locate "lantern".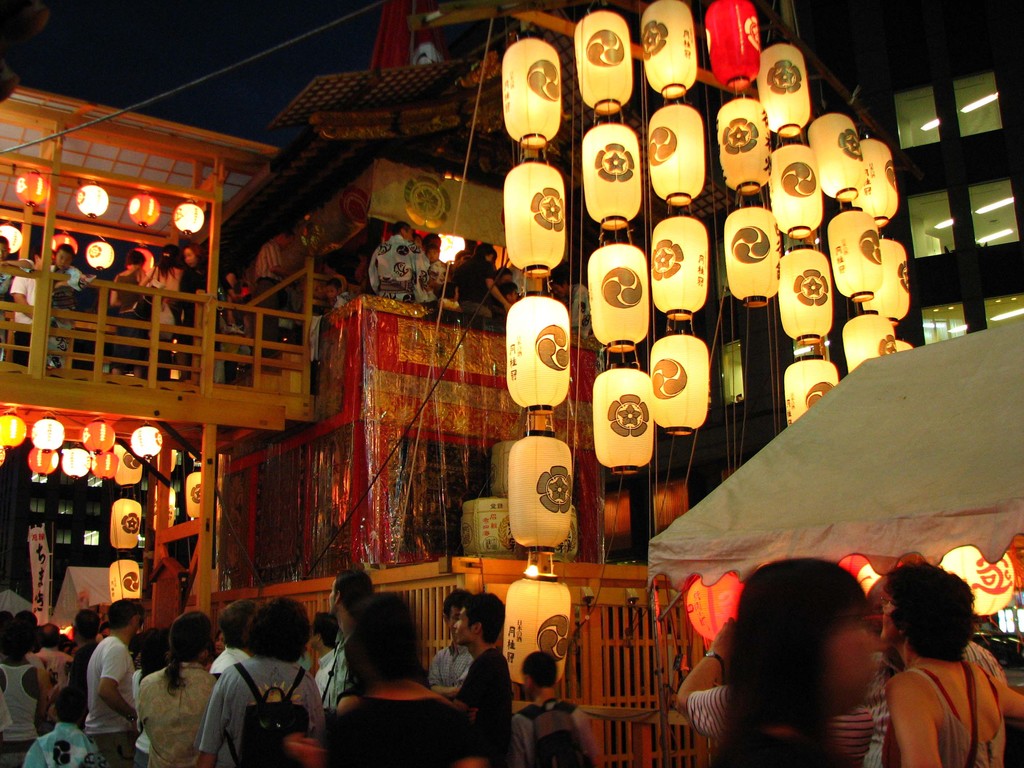
Bounding box: 578 0 630 114.
